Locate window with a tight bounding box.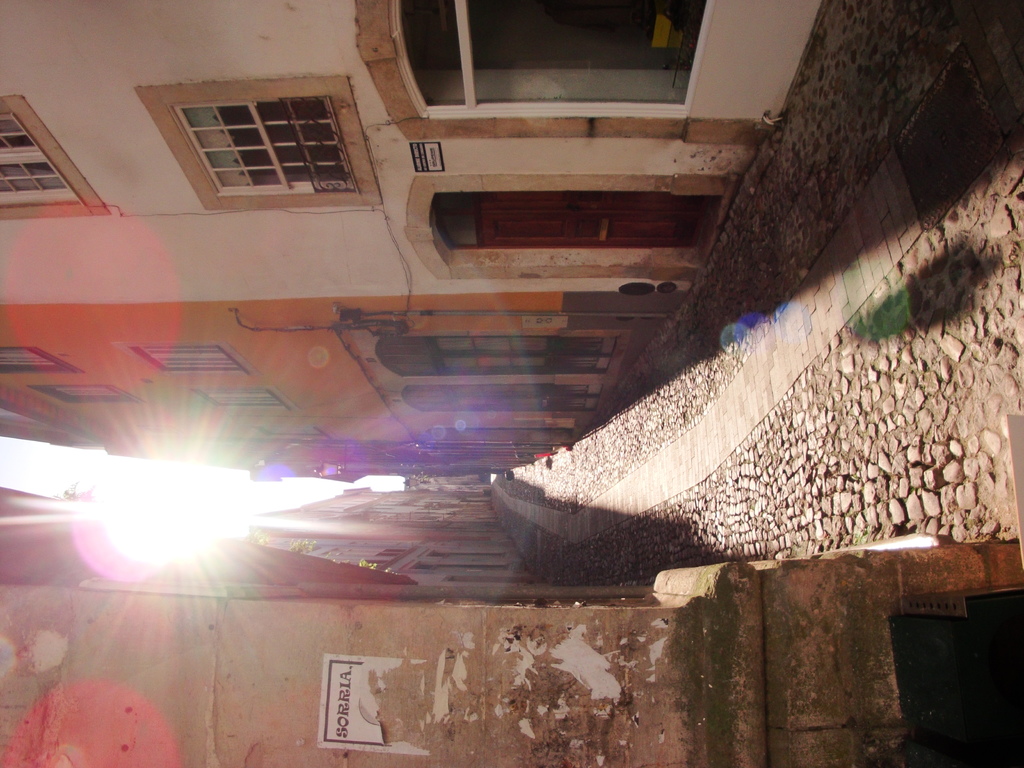
(156,70,359,201).
